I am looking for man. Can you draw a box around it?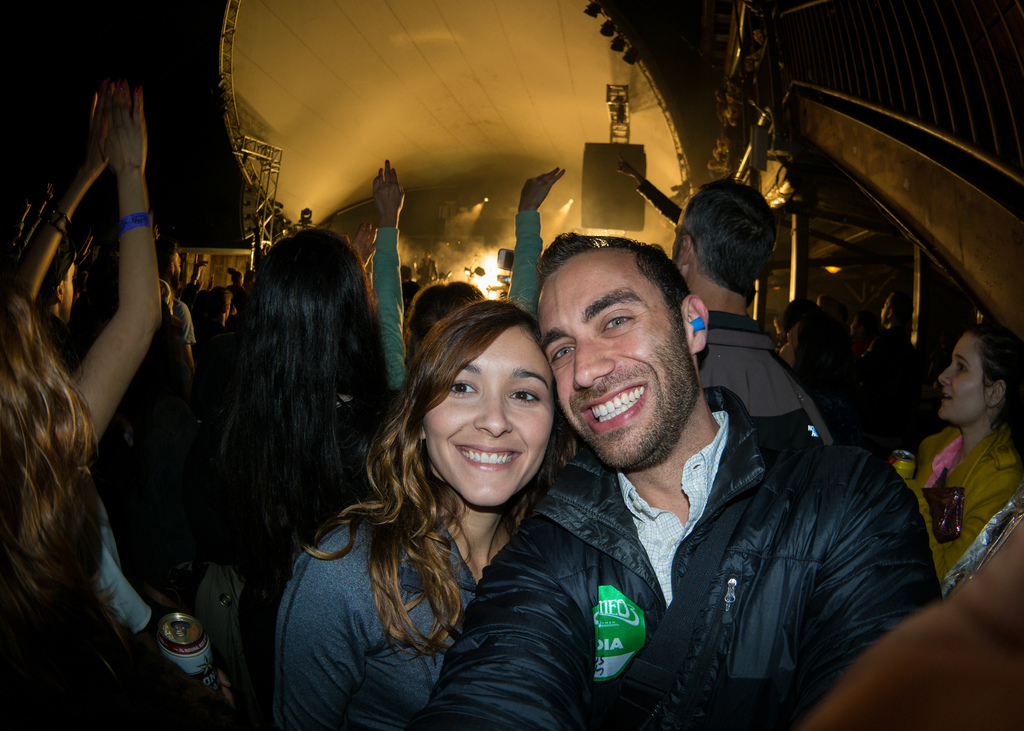
Sure, the bounding box is [871,294,913,376].
